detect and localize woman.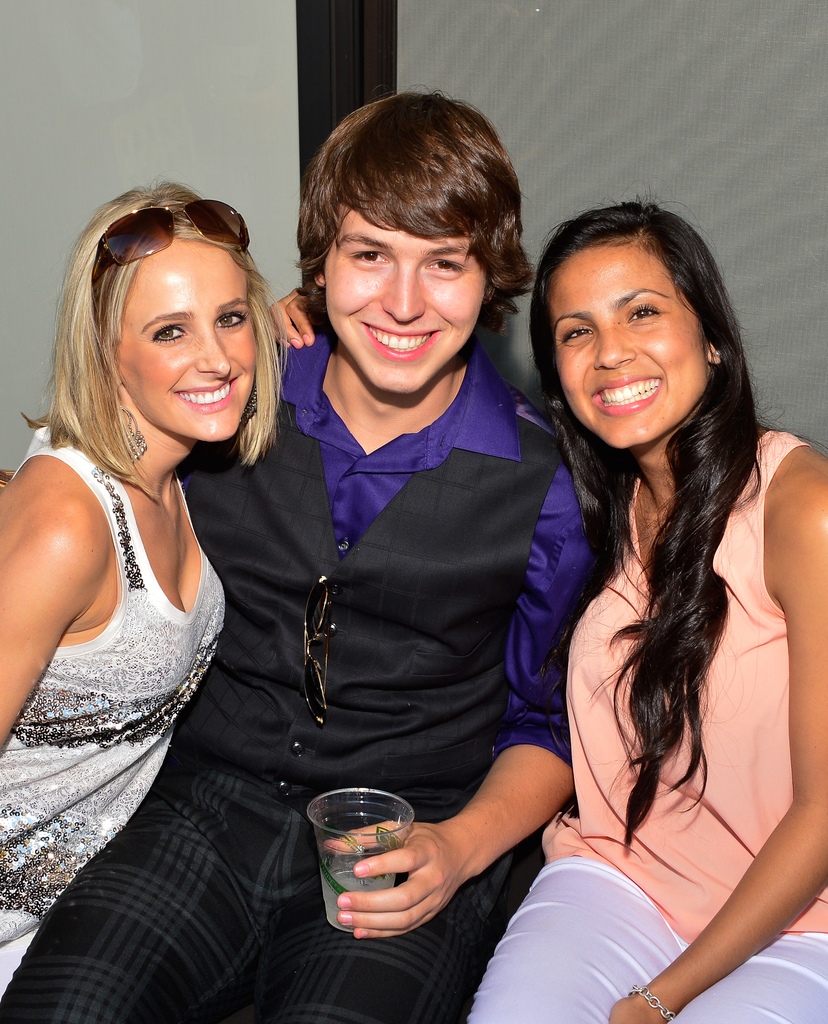
Localized at <box>0,166,310,1023</box>.
